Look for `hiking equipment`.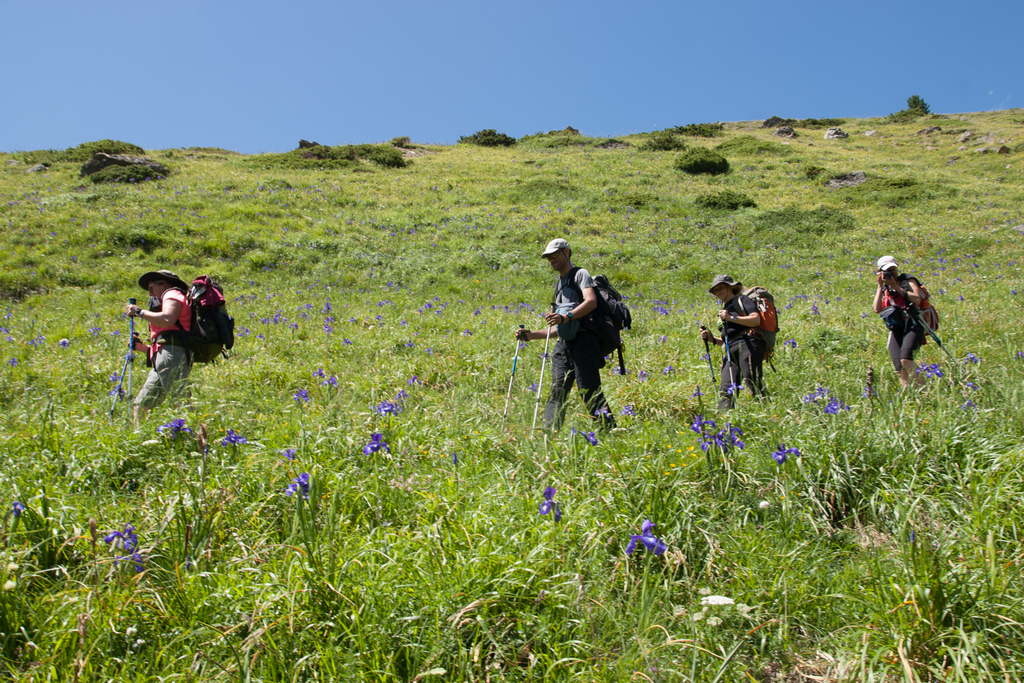
Found: bbox=(701, 322, 721, 415).
